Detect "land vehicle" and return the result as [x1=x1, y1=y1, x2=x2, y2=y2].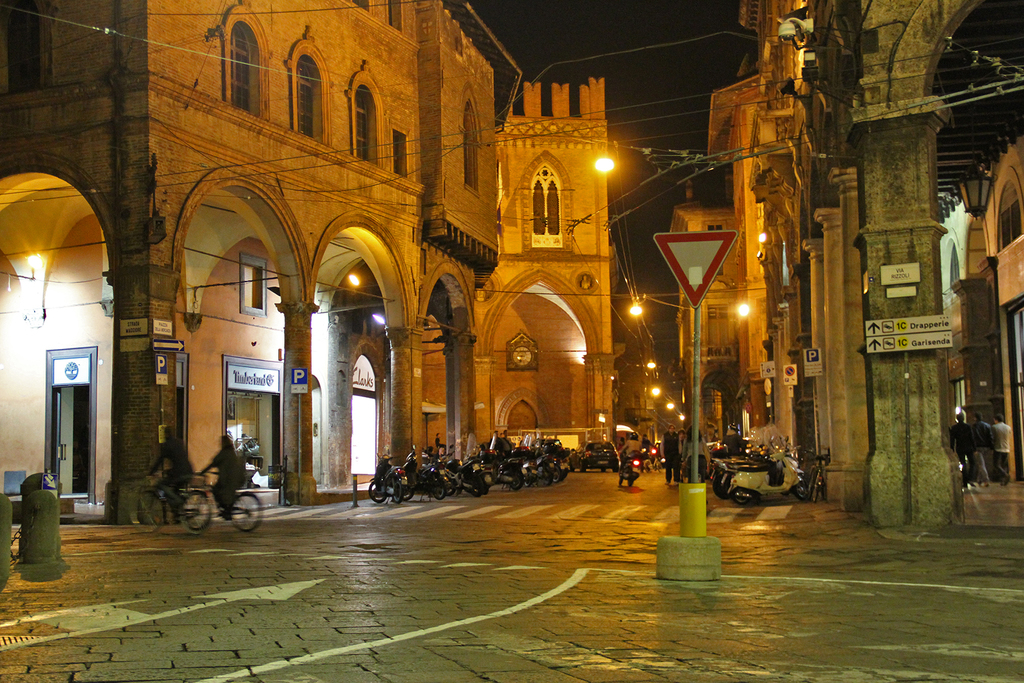
[x1=617, y1=453, x2=636, y2=489].
